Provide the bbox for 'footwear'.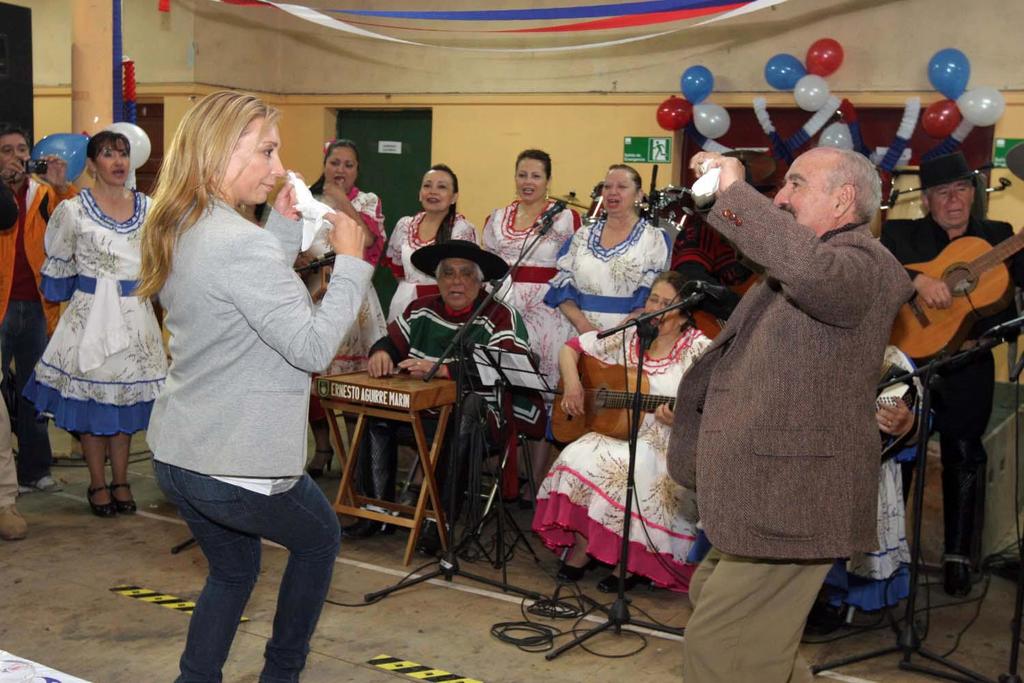
[558,553,585,585].
